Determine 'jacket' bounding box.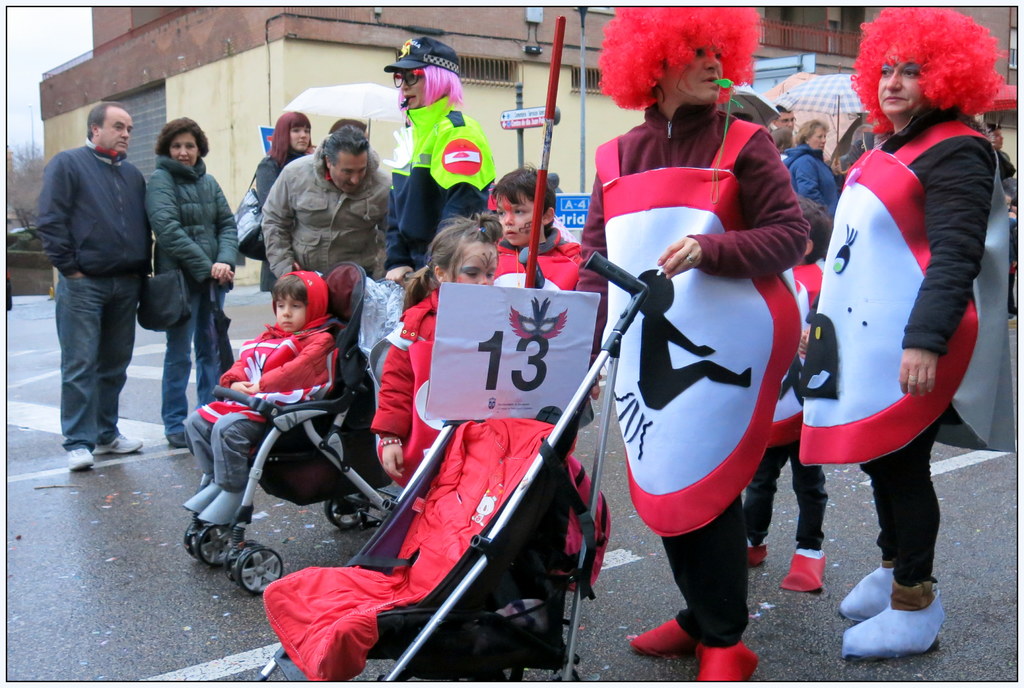
Determined: box(129, 131, 229, 311).
